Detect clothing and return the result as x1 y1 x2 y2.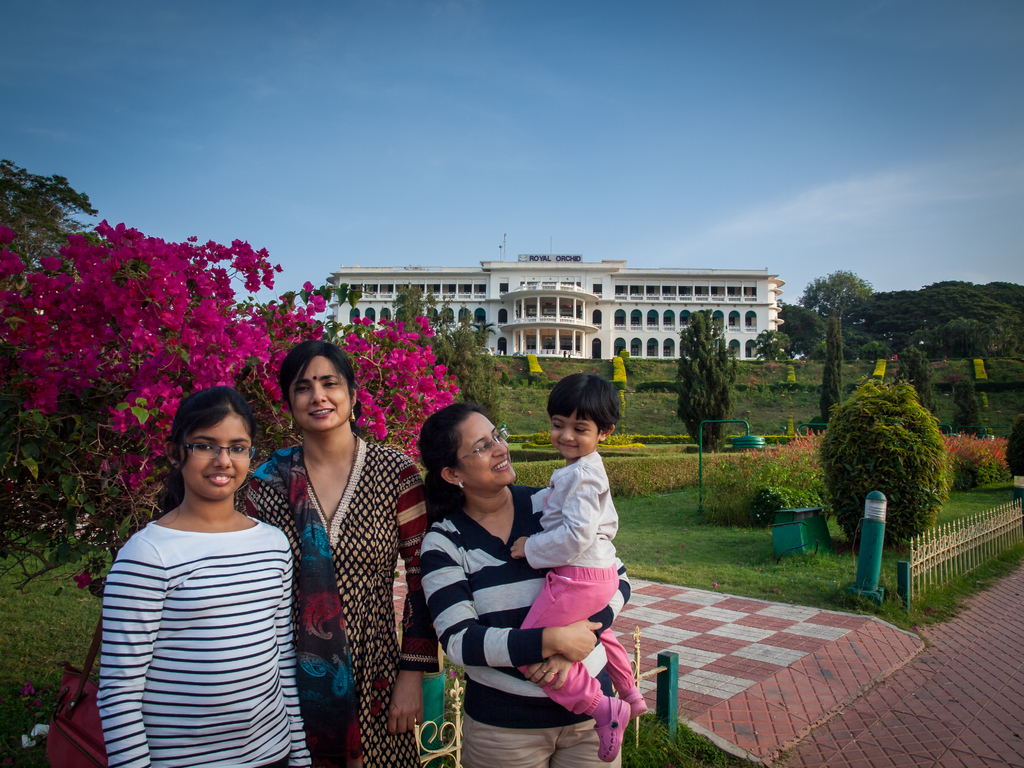
99 516 314 767.
